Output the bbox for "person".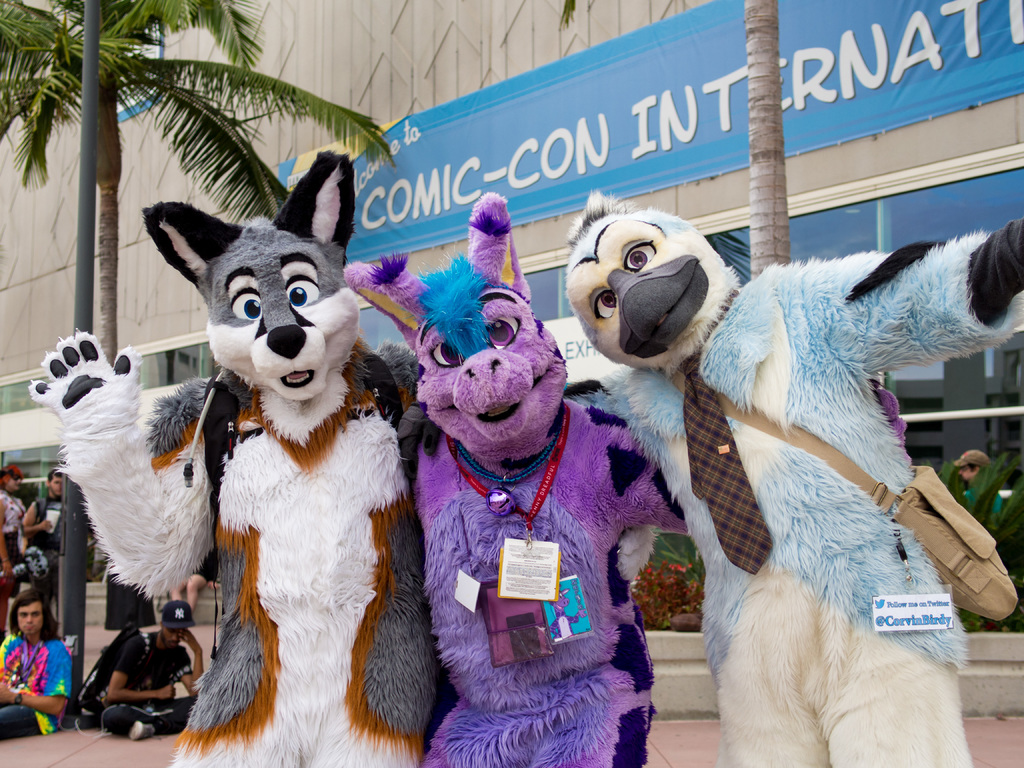
locate(0, 590, 75, 739).
